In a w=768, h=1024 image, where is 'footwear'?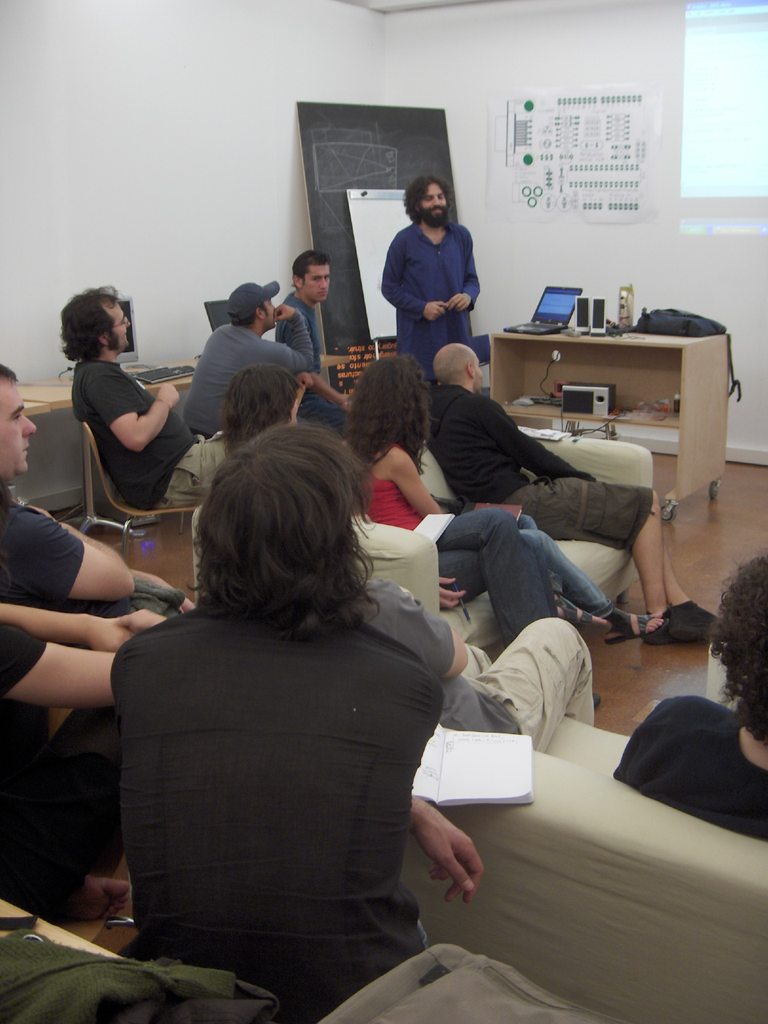
{"x1": 589, "y1": 693, "x2": 600, "y2": 709}.
